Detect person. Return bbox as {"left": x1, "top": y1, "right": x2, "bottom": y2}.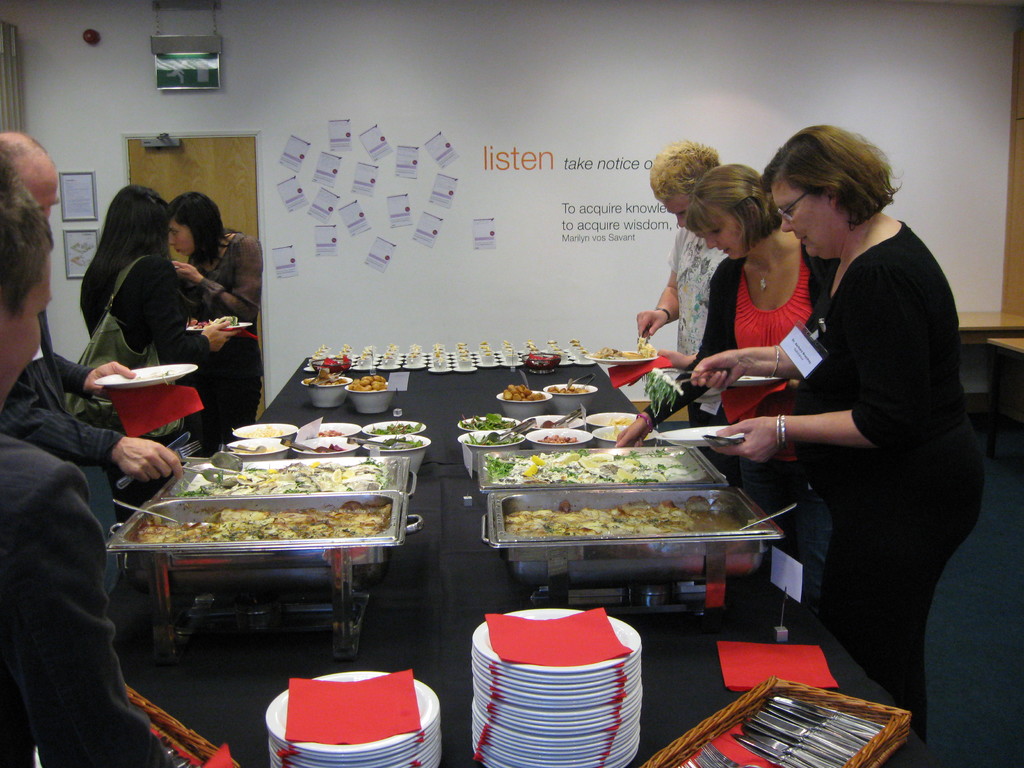
{"left": 733, "top": 92, "right": 970, "bottom": 726}.
